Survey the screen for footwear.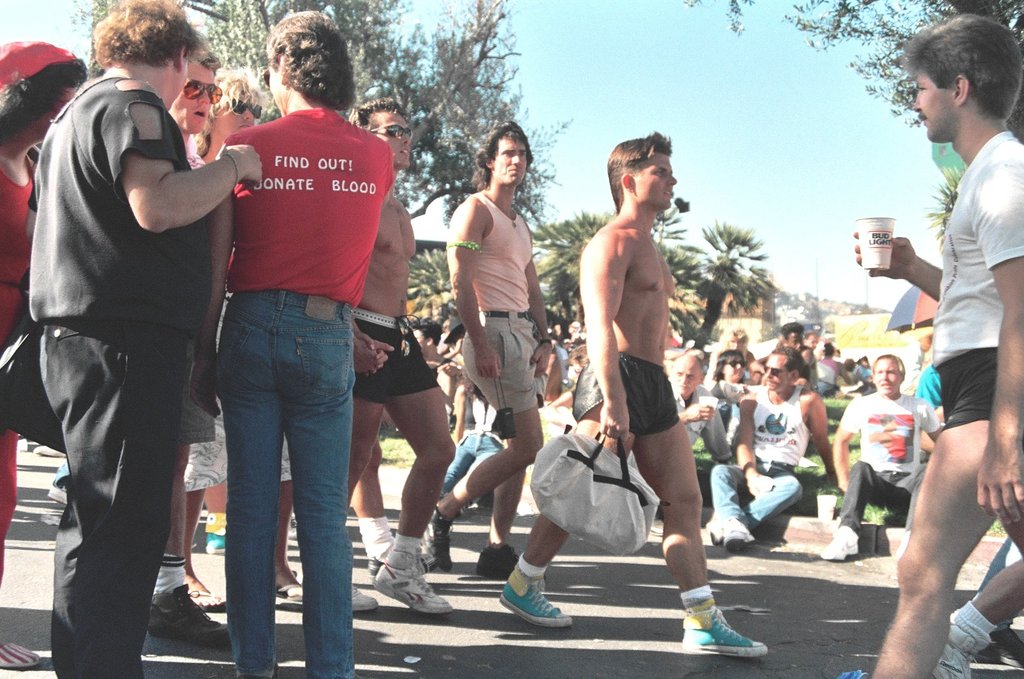
Survey found: box=[892, 533, 908, 564].
